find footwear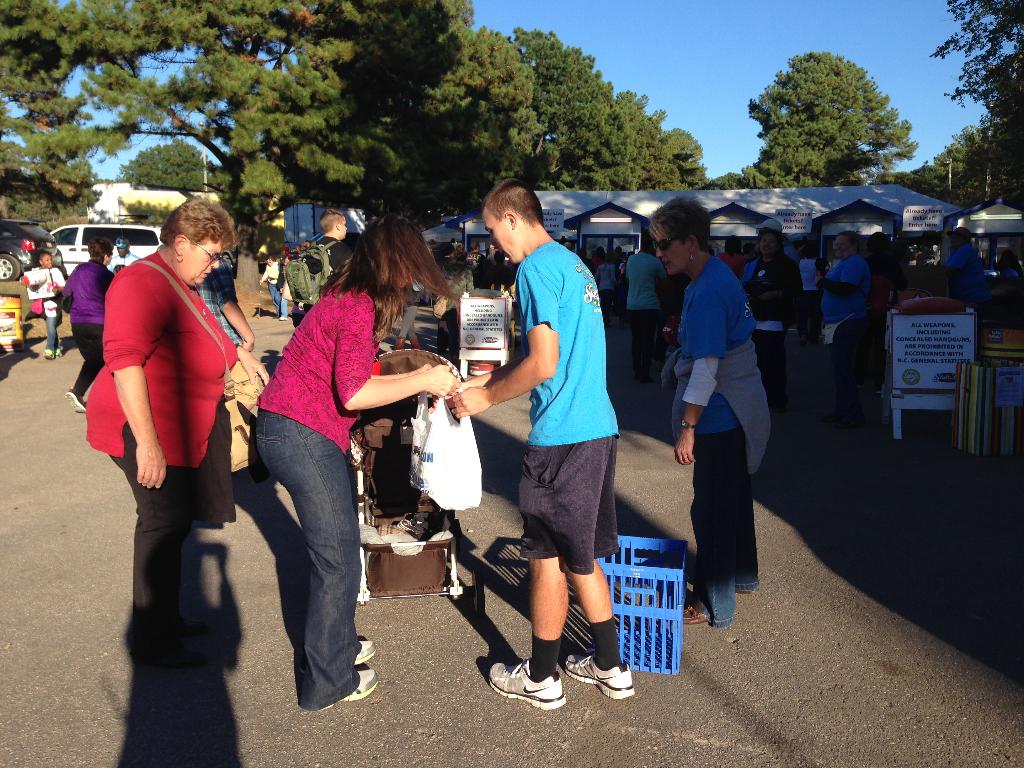
bbox(65, 385, 87, 414)
